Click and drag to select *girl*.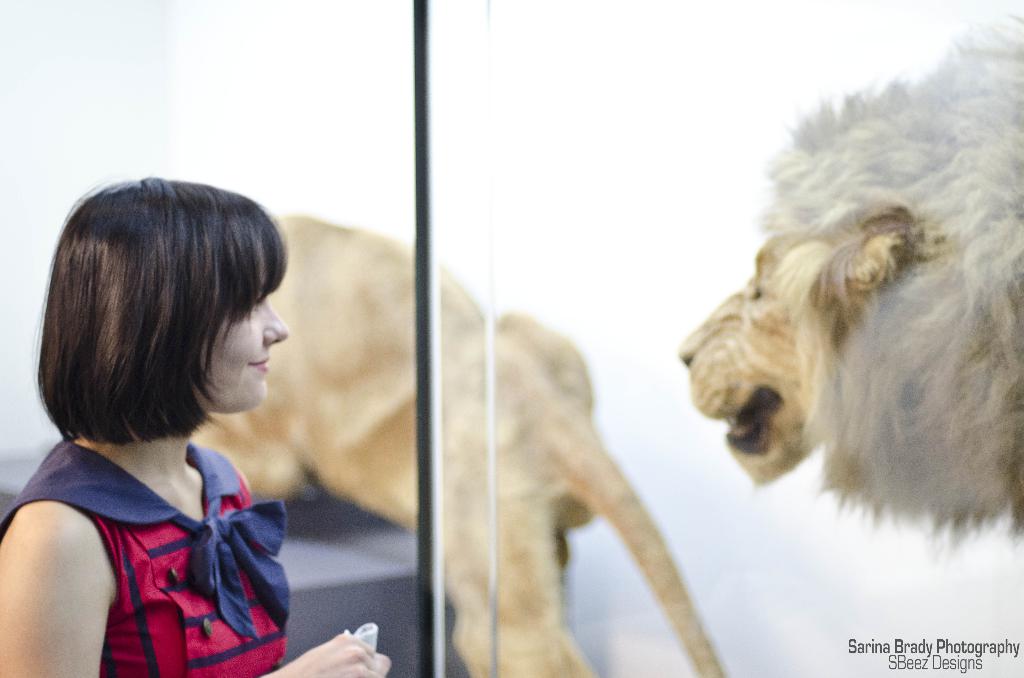
Selection: (x1=0, y1=175, x2=388, y2=677).
